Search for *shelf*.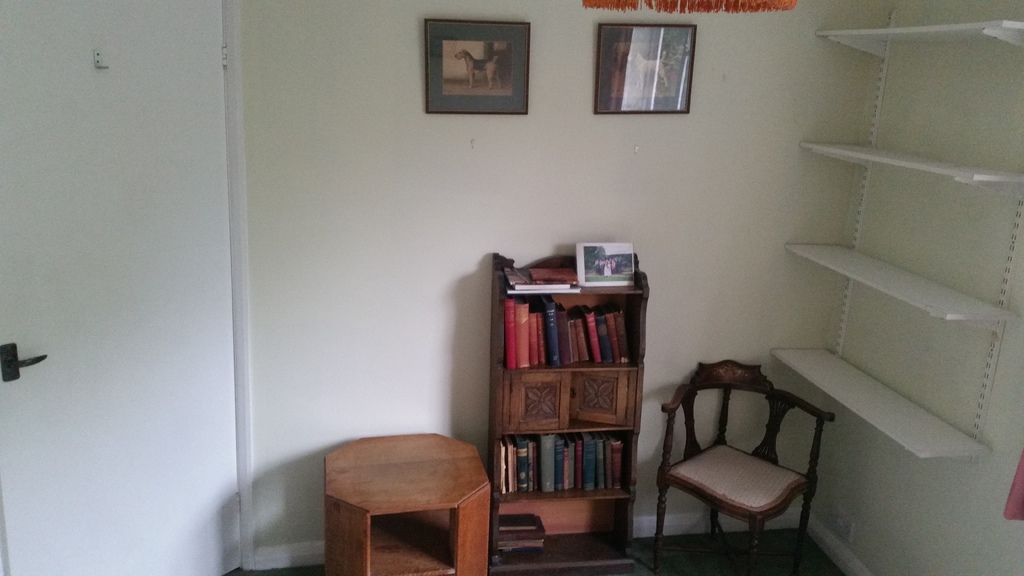
Found at bbox(799, 140, 1023, 202).
